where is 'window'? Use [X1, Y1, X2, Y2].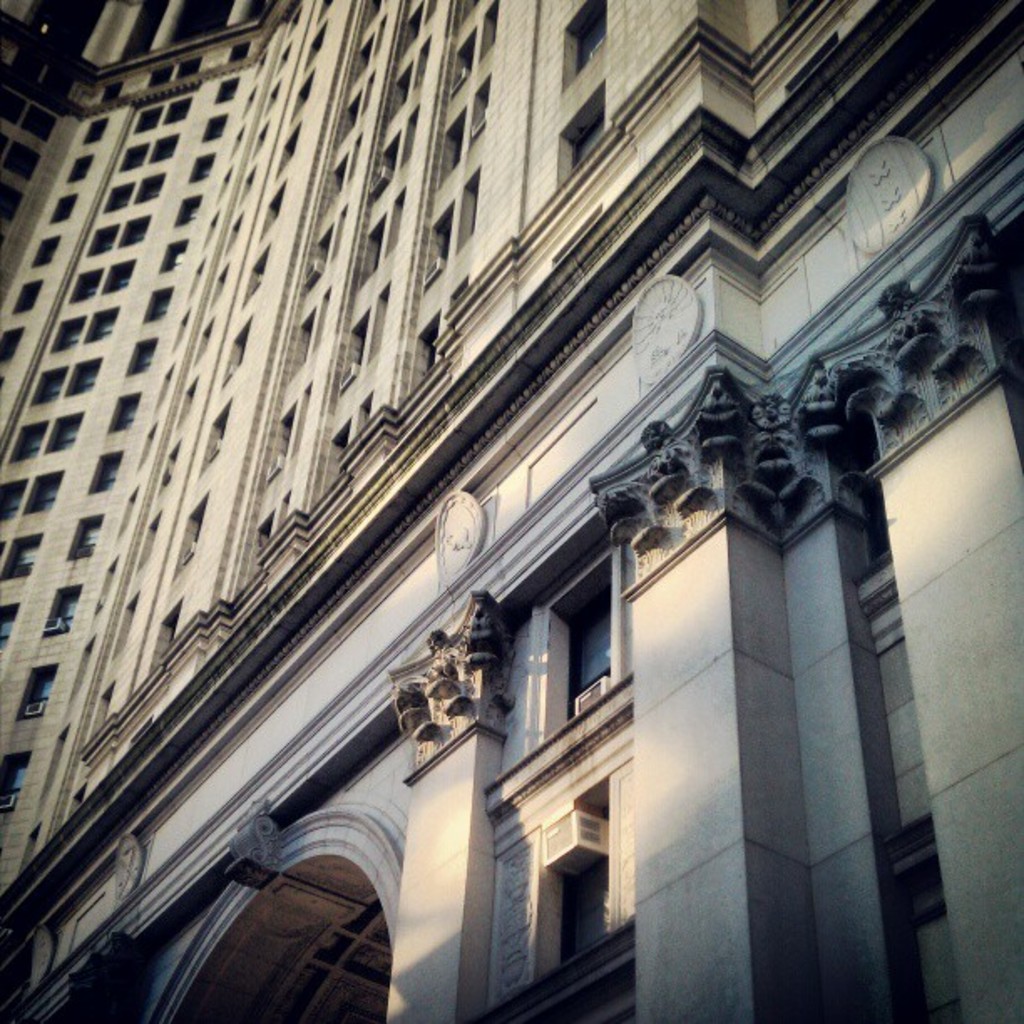
[0, 482, 23, 517].
